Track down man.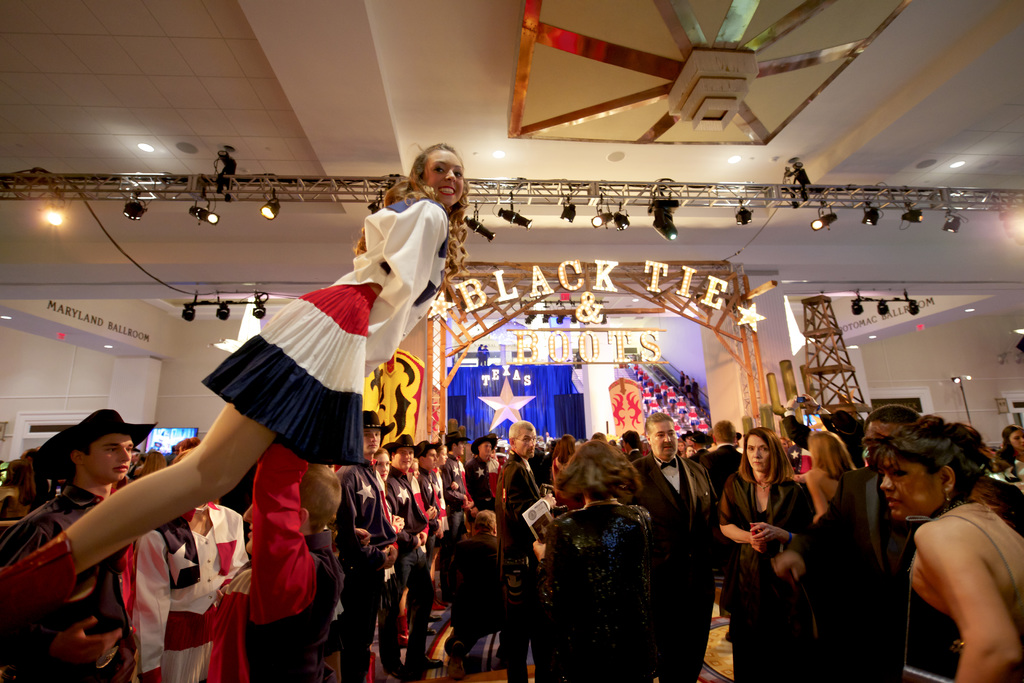
Tracked to l=413, t=438, r=436, b=539.
